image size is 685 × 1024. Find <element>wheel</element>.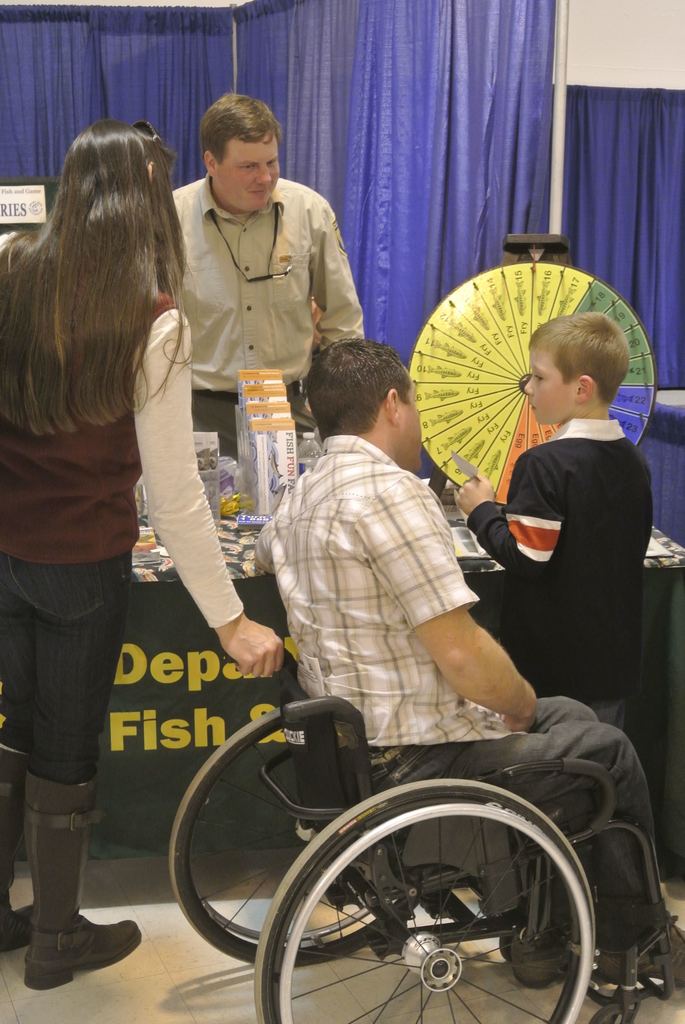
locate(411, 247, 631, 481).
